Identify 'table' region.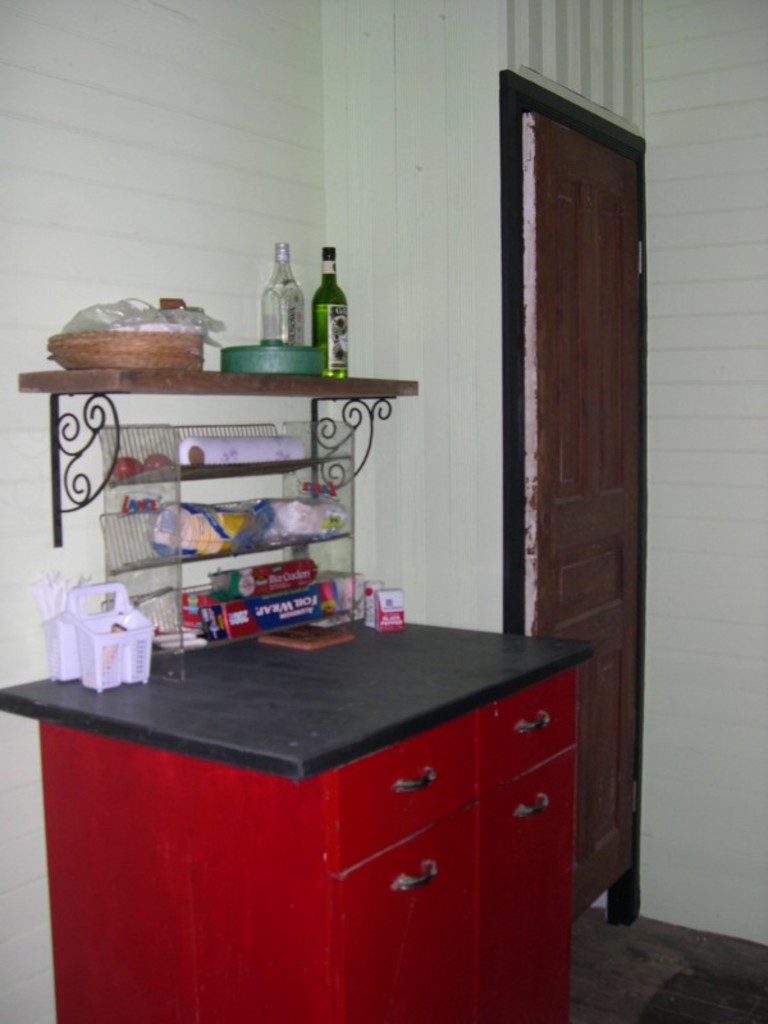
Region: detection(13, 593, 618, 1023).
